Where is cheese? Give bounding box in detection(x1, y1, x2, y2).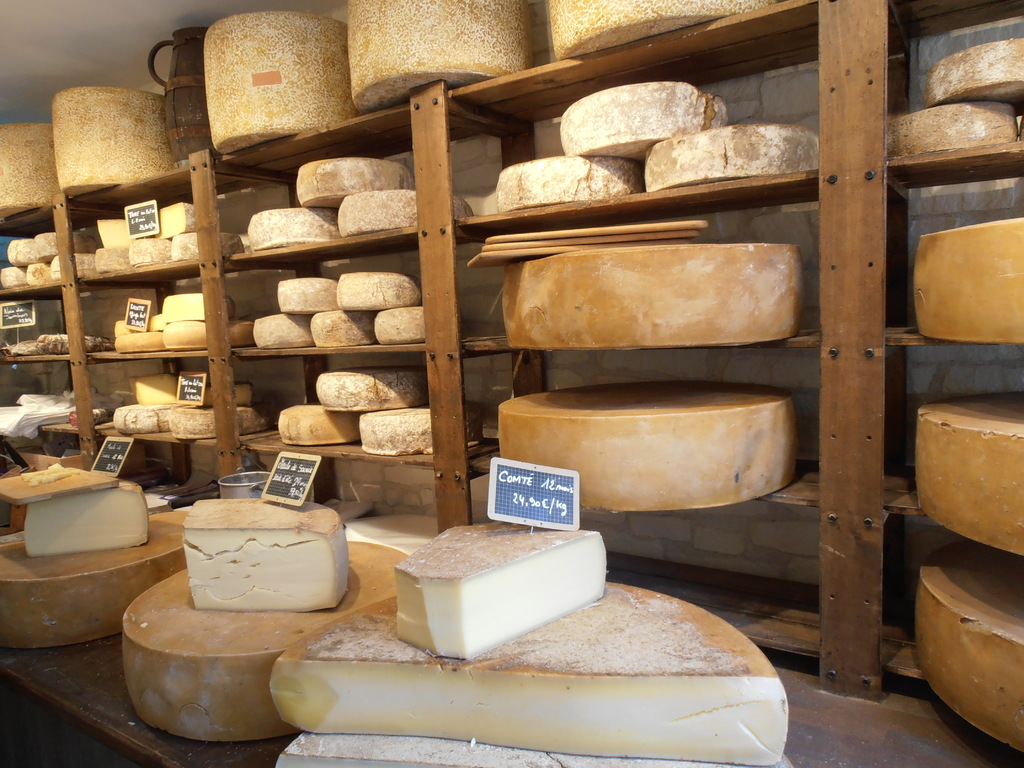
detection(274, 732, 794, 767).
